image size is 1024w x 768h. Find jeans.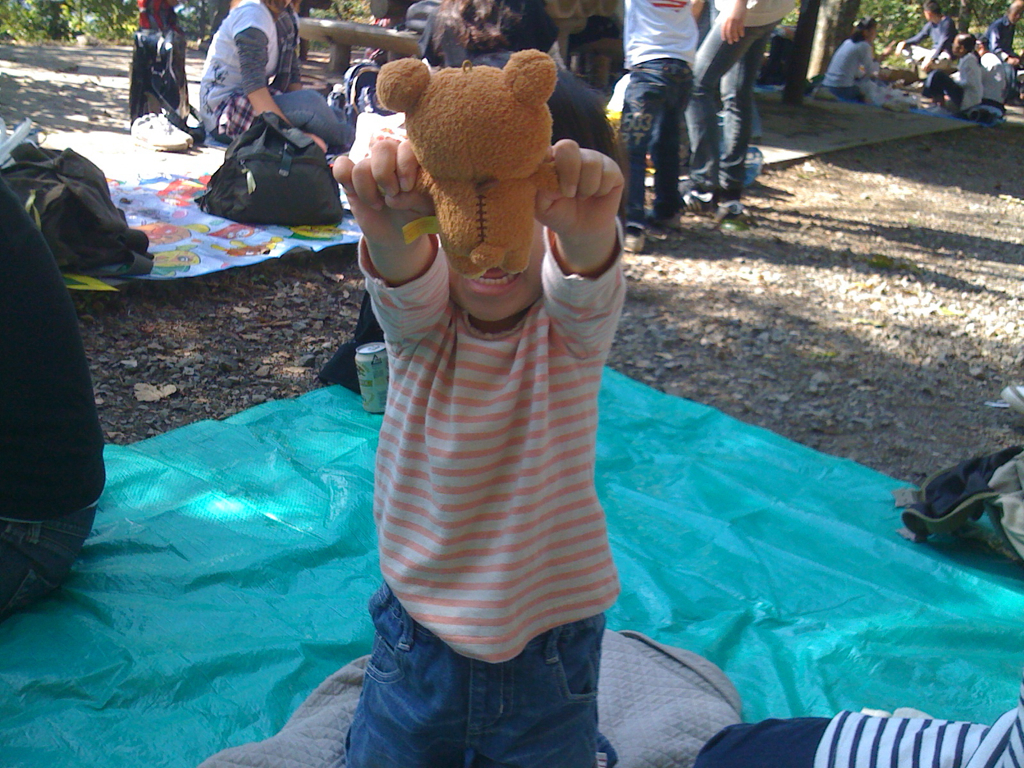
bbox=(626, 65, 697, 232).
